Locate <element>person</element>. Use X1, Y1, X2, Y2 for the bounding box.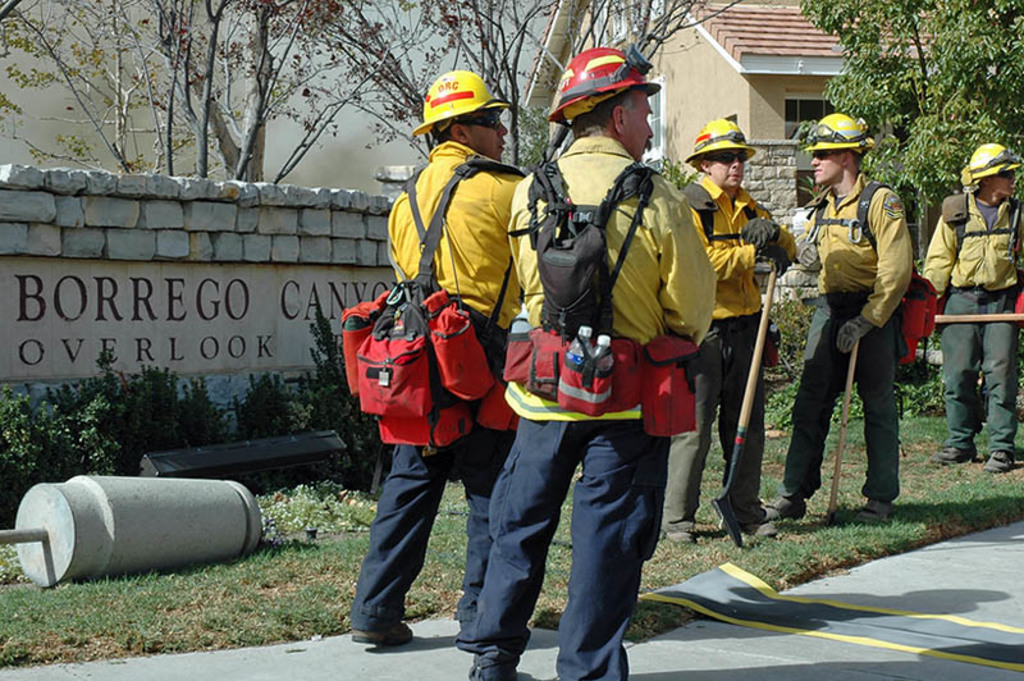
682, 113, 773, 547.
